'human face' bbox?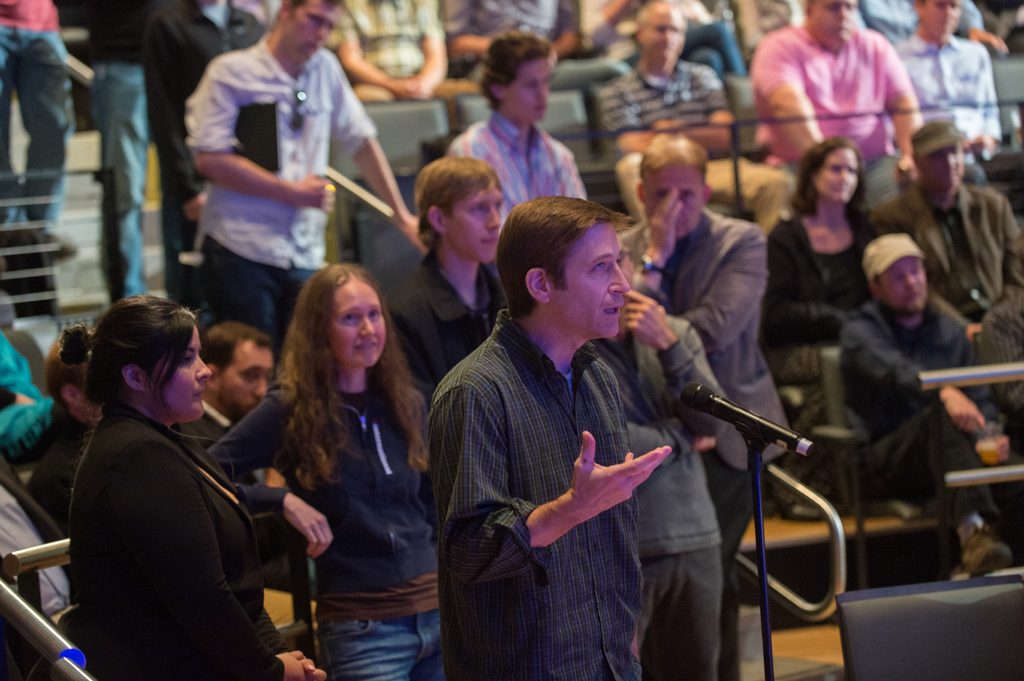
x1=447 y1=188 x2=507 y2=267
